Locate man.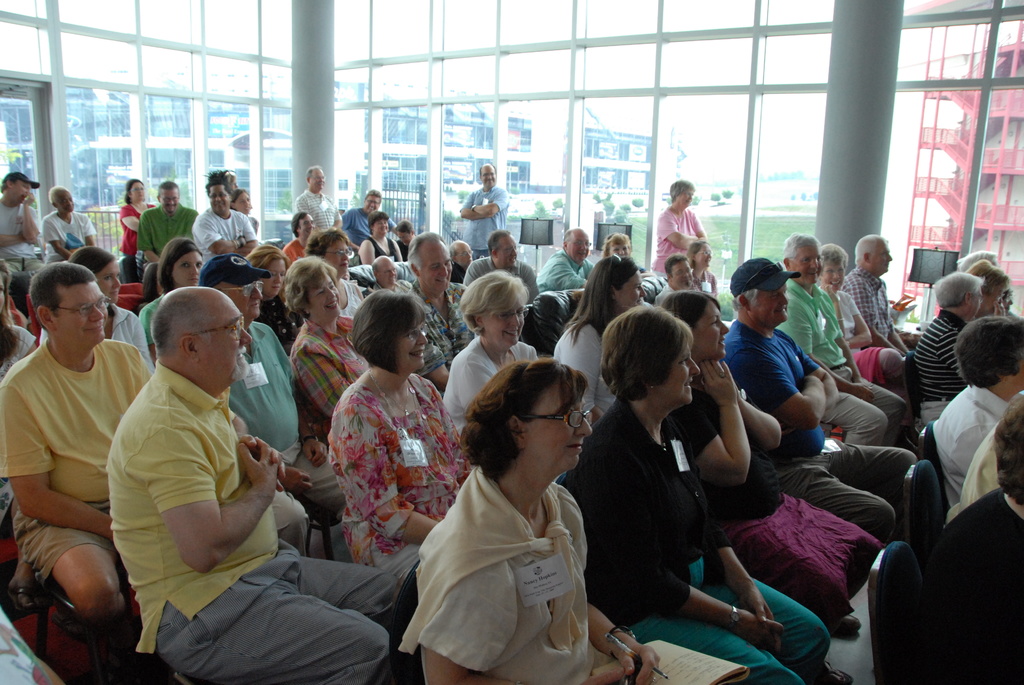
Bounding box: bbox(653, 254, 695, 308).
